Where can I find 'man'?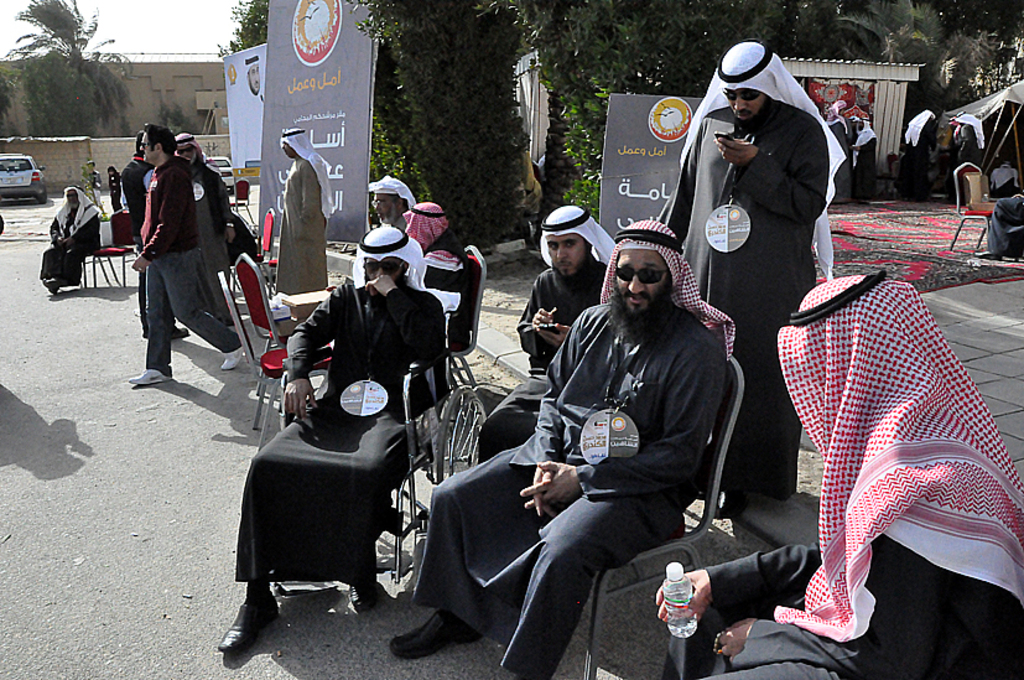
You can find it at [x1=48, y1=176, x2=99, y2=286].
